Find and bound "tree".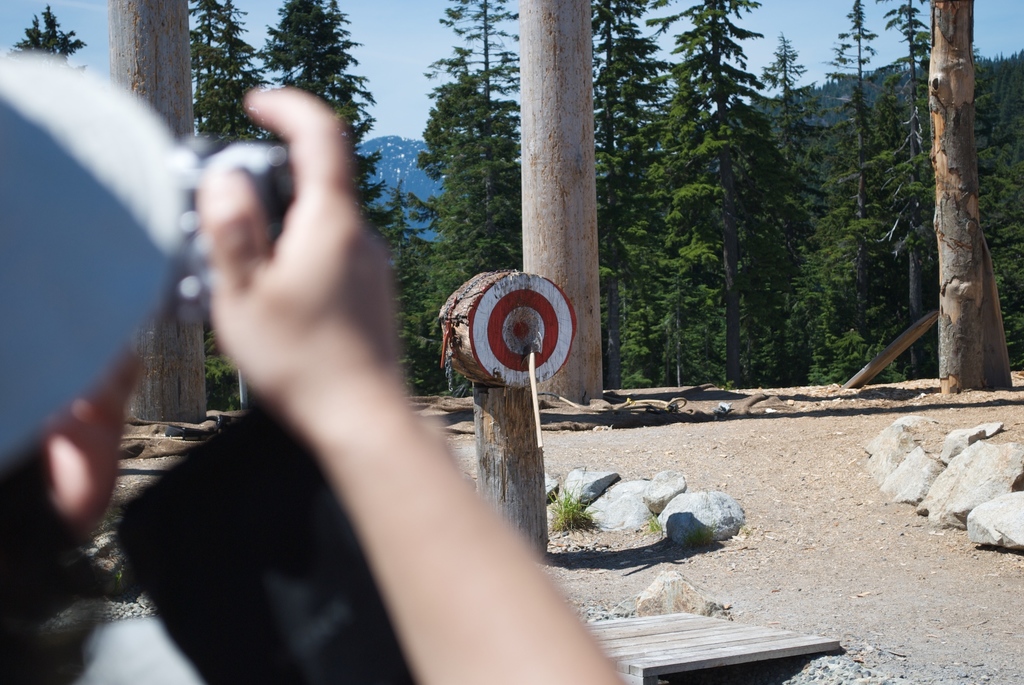
Bound: [x1=661, y1=0, x2=816, y2=384].
